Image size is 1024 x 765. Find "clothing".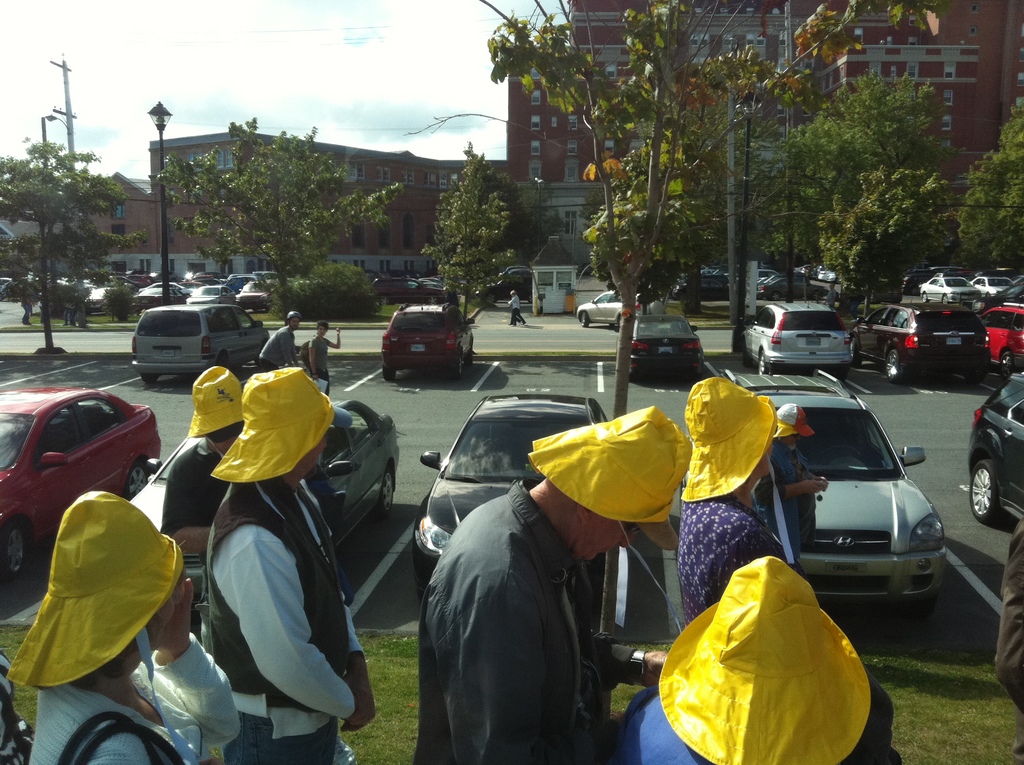
511,294,522,316.
